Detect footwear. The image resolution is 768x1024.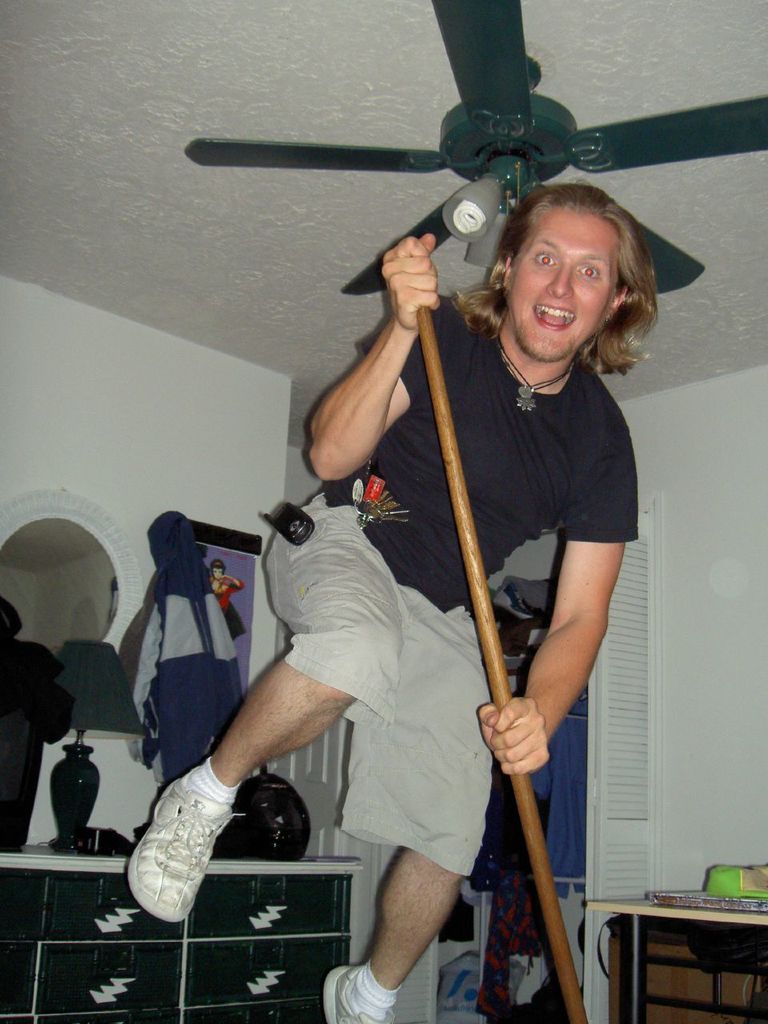
[126, 746, 256, 930].
